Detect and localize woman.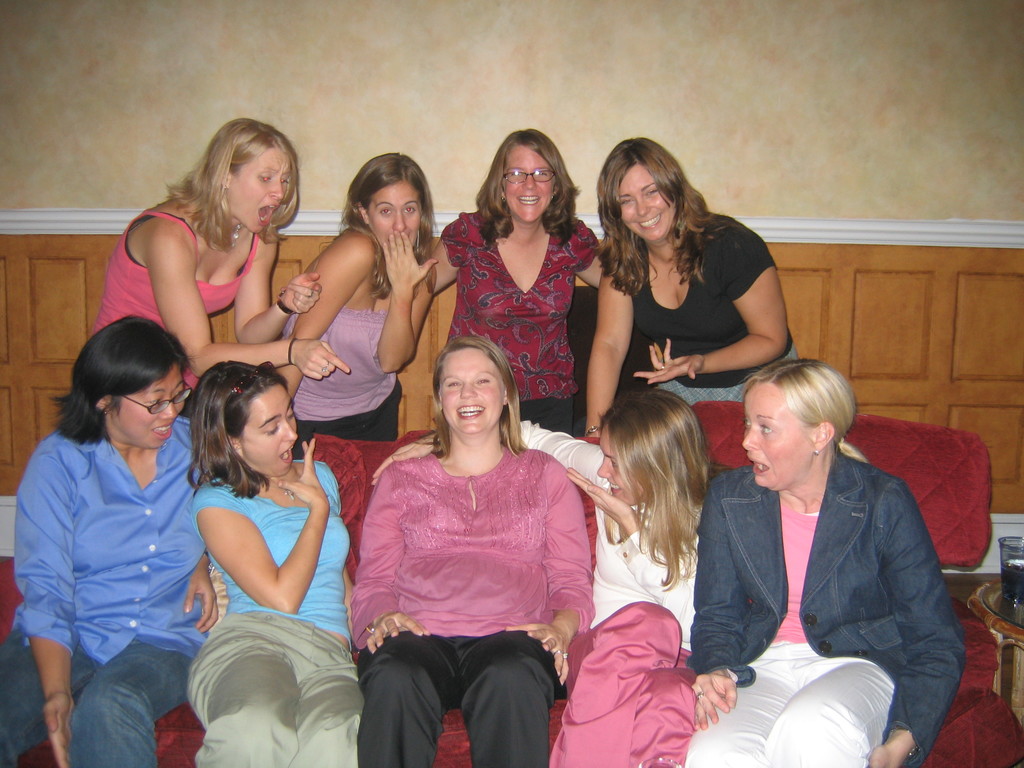
Localized at bbox=(689, 328, 959, 759).
